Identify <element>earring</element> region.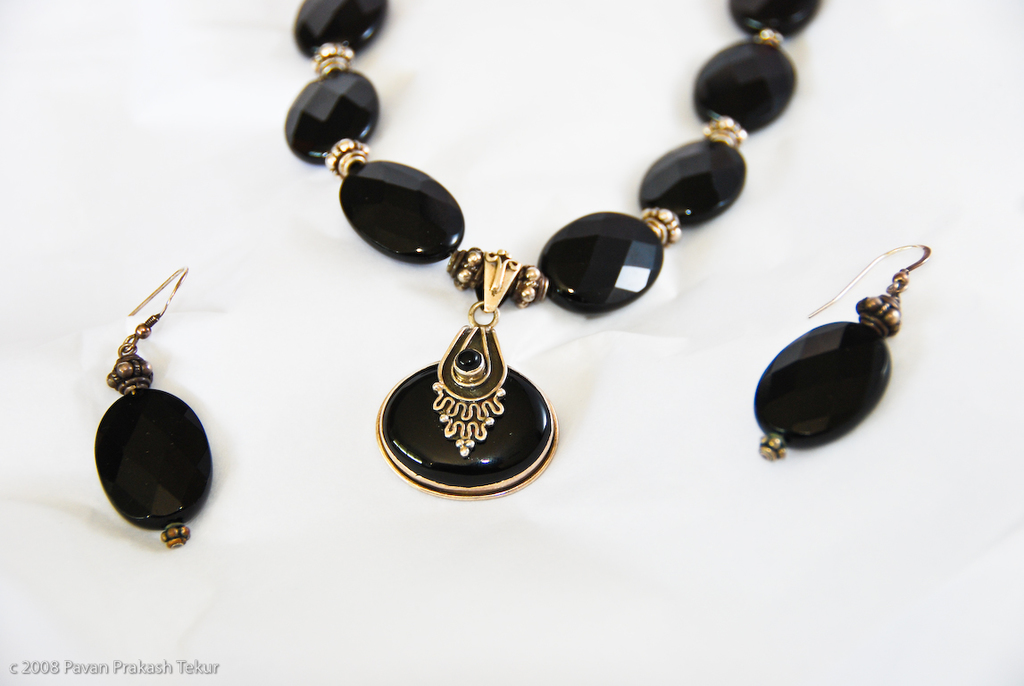
Region: x1=755 y1=239 x2=928 y2=464.
